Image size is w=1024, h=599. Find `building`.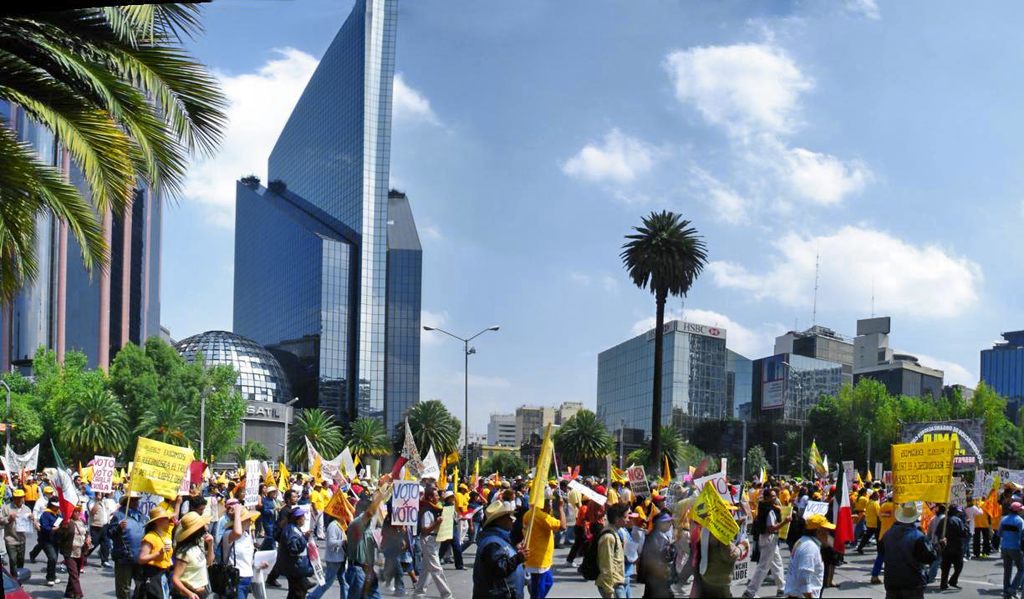
(x1=0, y1=80, x2=165, y2=376).
